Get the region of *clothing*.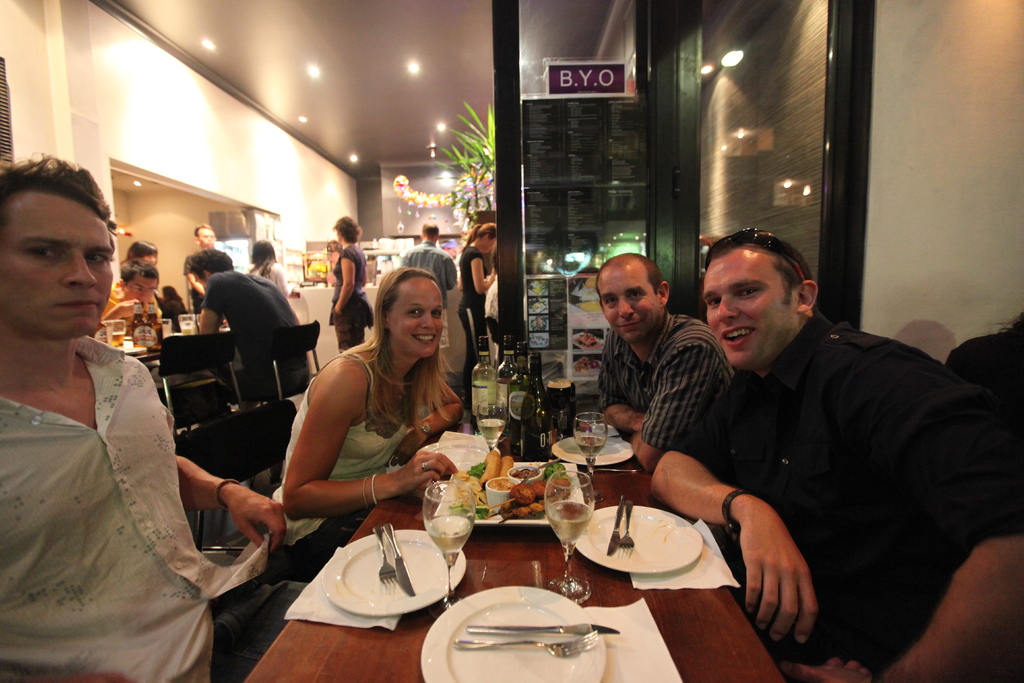
{"left": 600, "top": 310, "right": 733, "bottom": 456}.
